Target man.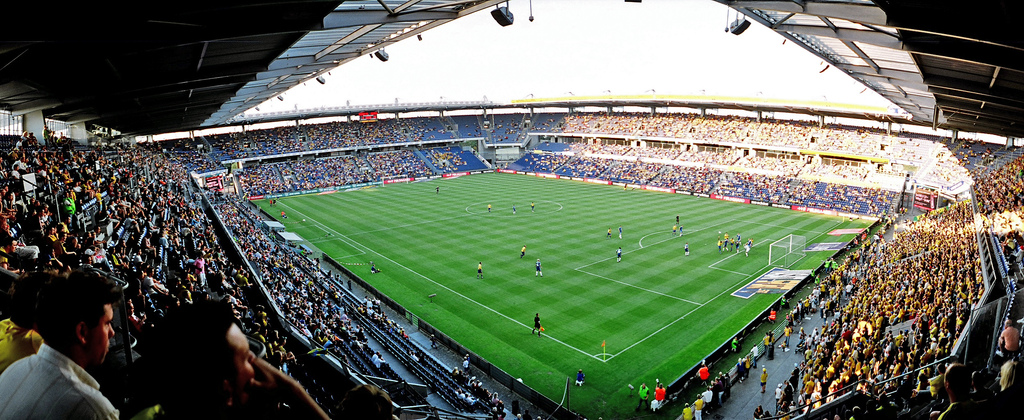
Target region: {"x1": 369, "y1": 263, "x2": 382, "y2": 272}.
